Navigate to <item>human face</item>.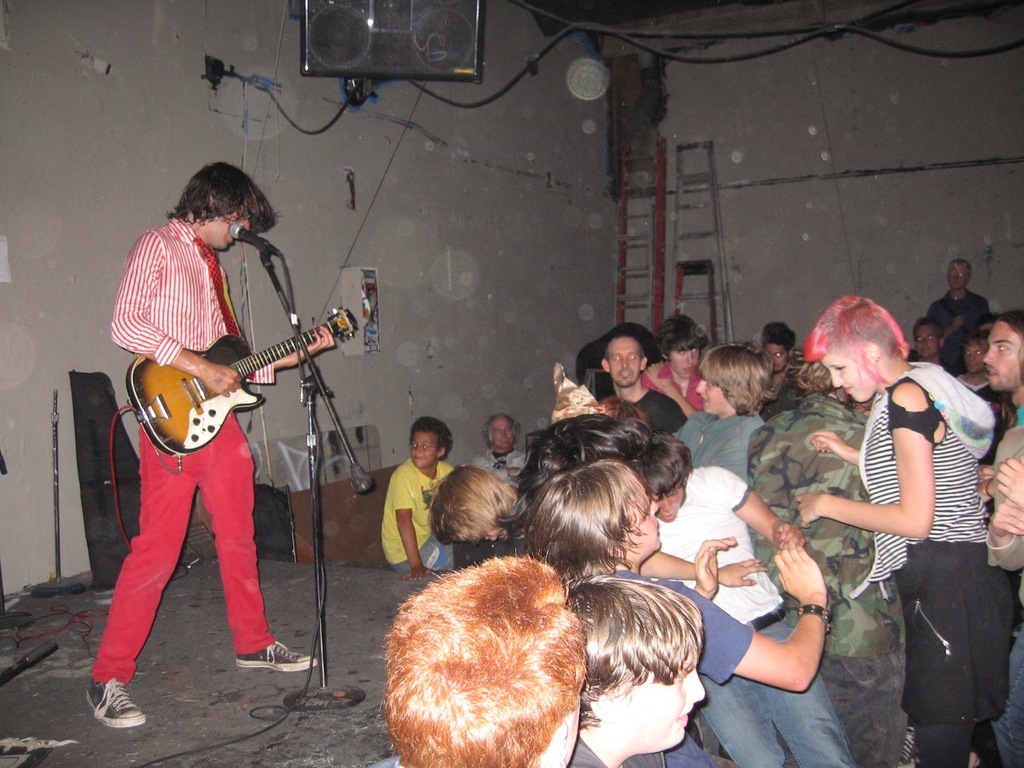
Navigation target: select_region(609, 339, 642, 382).
